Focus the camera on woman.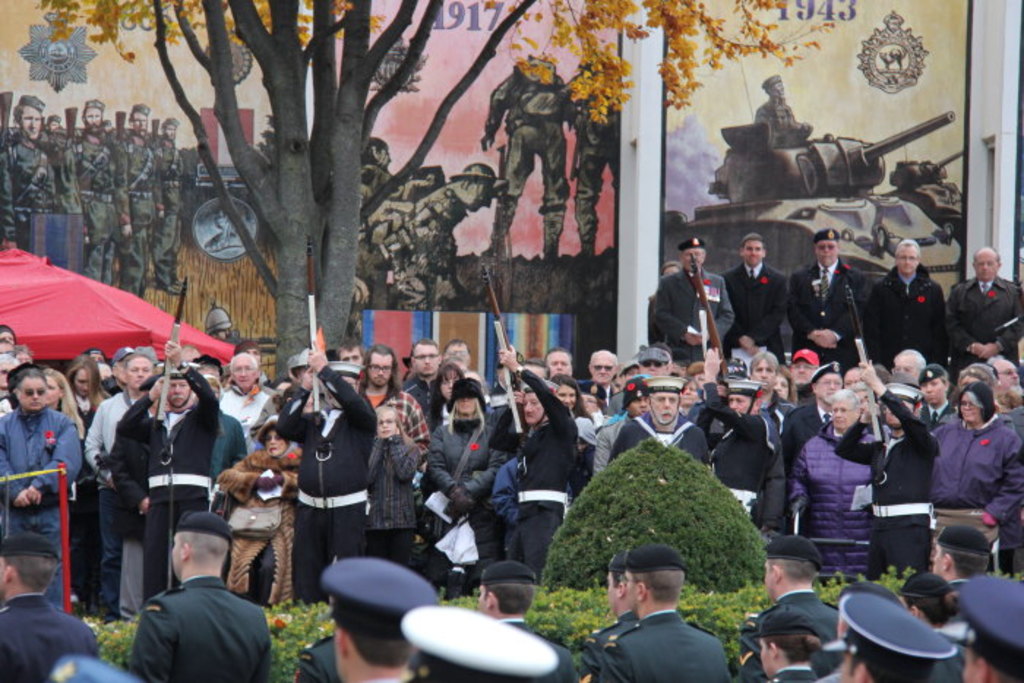
Focus region: [32,369,91,430].
